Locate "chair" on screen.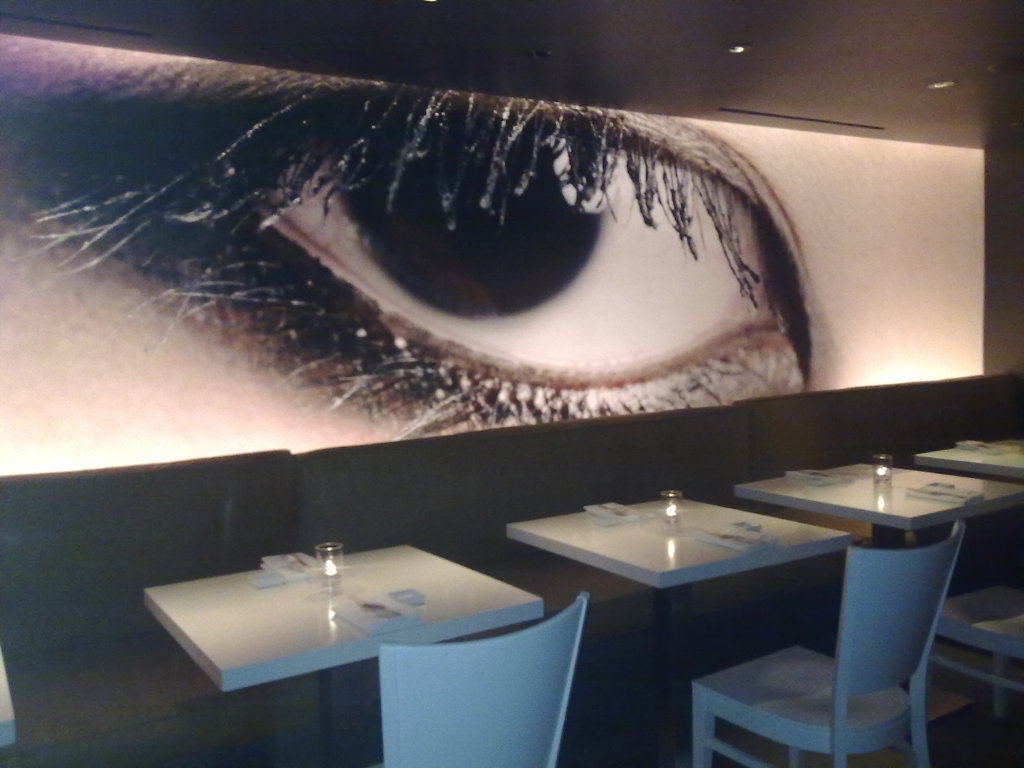
On screen at <region>375, 593, 589, 767</region>.
